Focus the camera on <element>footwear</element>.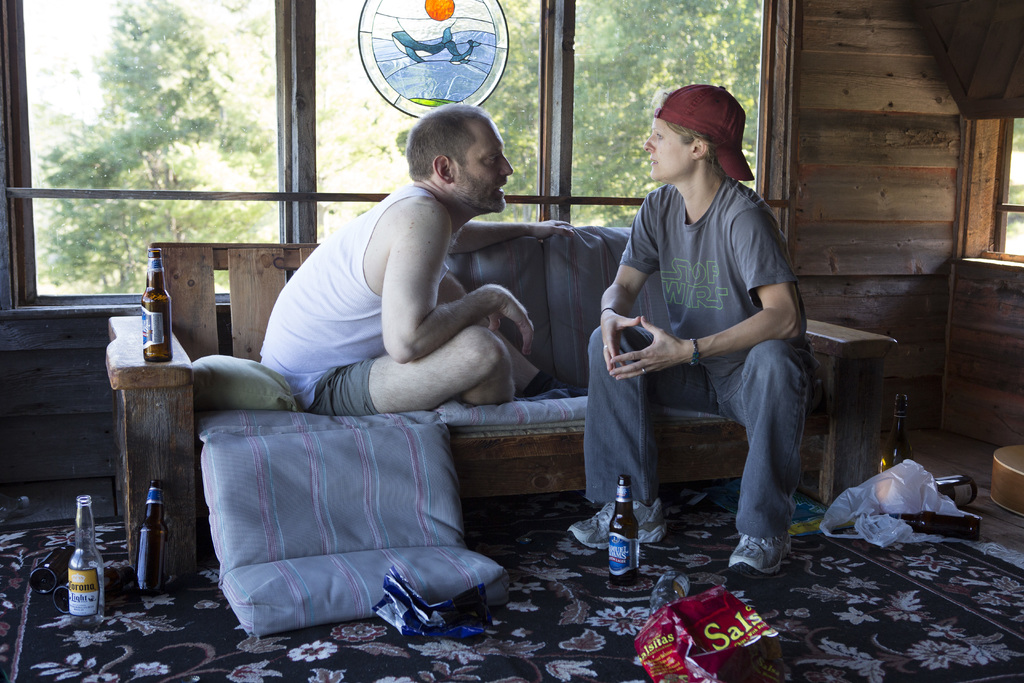
Focus region: region(561, 498, 669, 555).
